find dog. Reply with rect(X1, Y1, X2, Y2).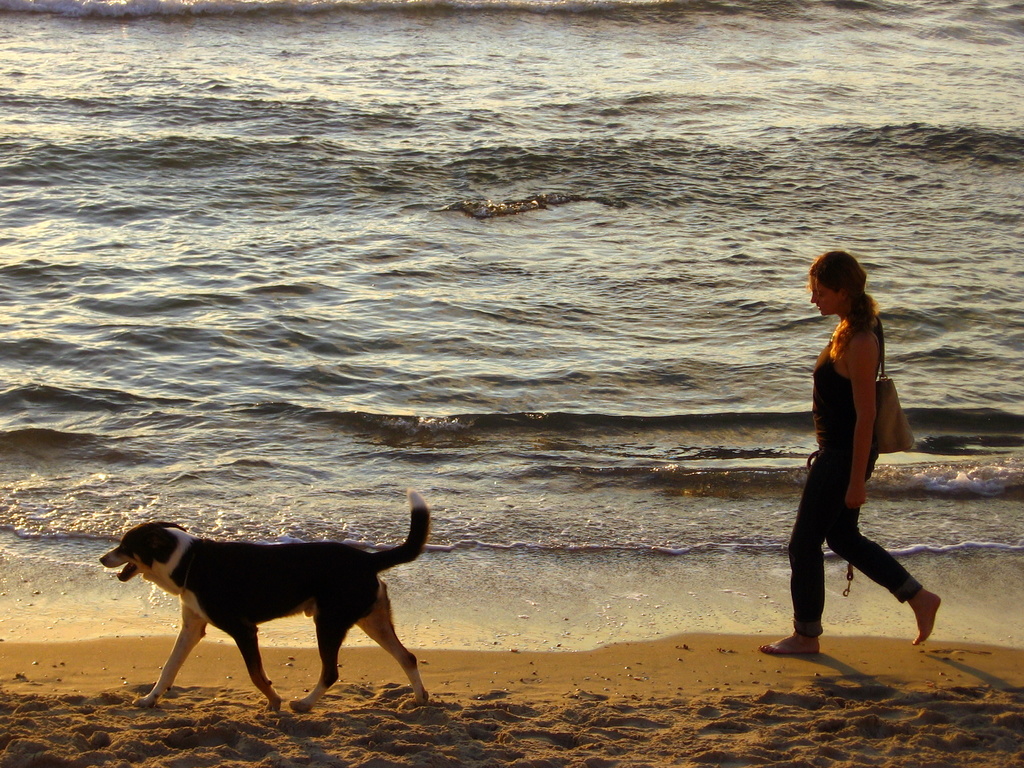
rect(97, 490, 431, 718).
